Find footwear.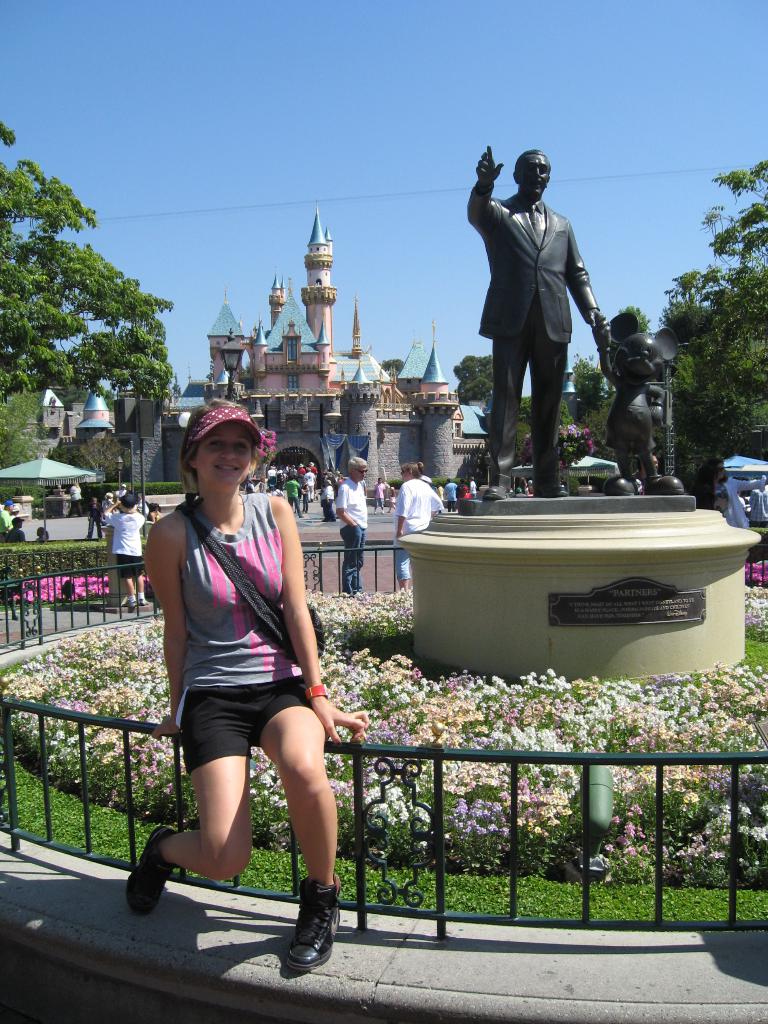
bbox=(140, 602, 147, 605).
